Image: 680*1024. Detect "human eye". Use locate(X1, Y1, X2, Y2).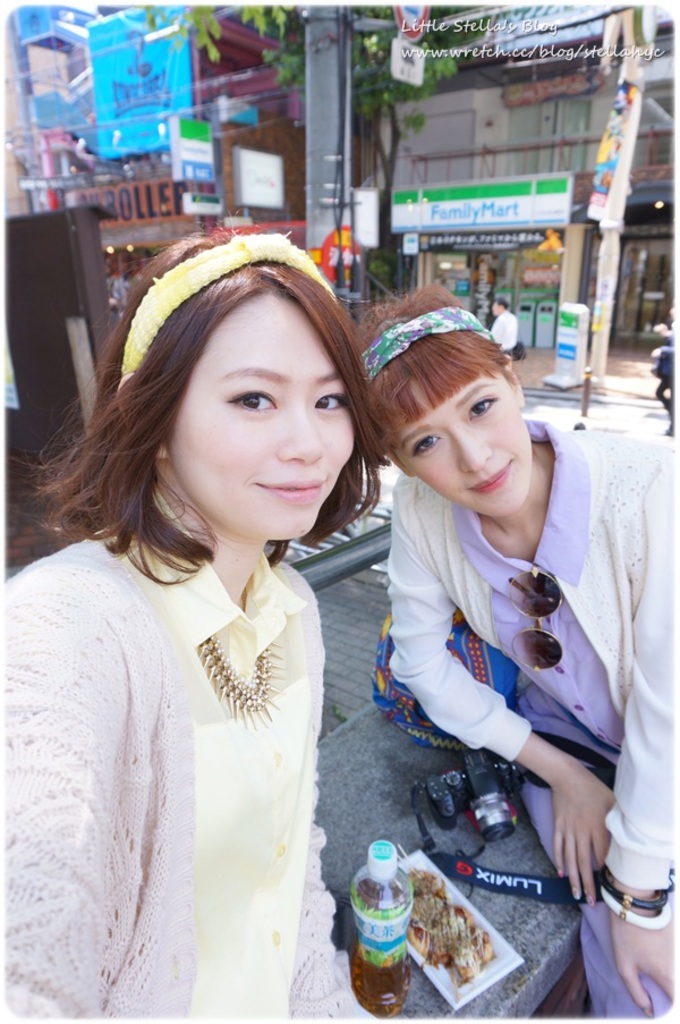
locate(410, 438, 441, 458).
